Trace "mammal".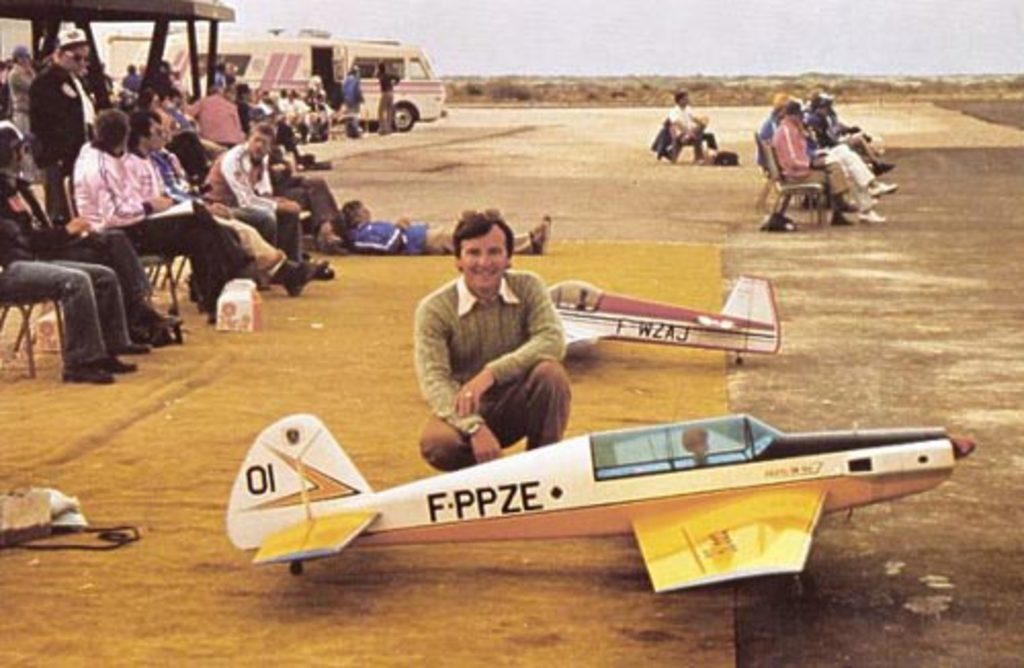
Traced to region(666, 96, 721, 166).
